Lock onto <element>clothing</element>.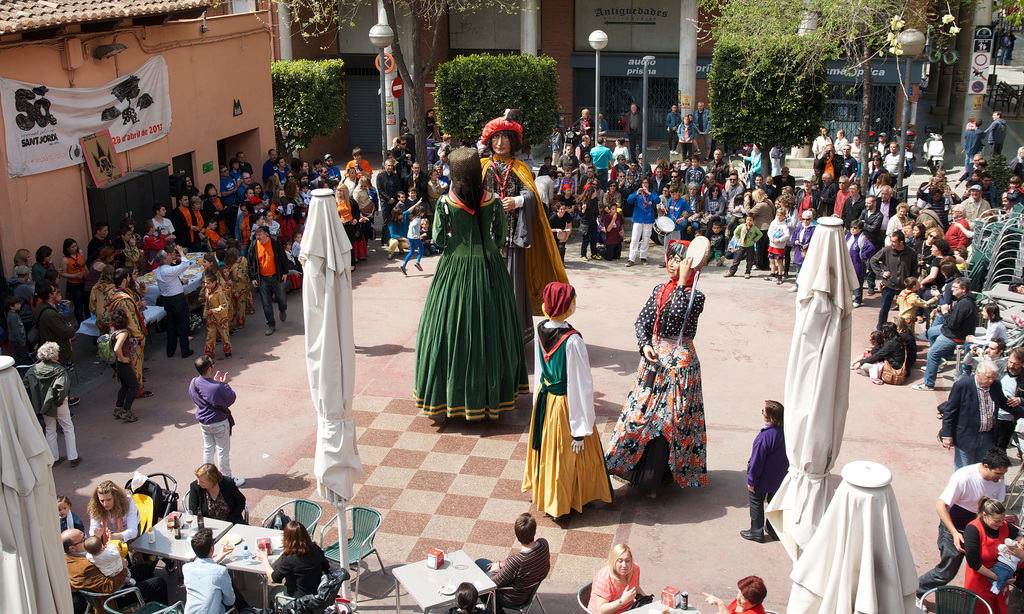
Locked: bbox=[92, 500, 139, 539].
